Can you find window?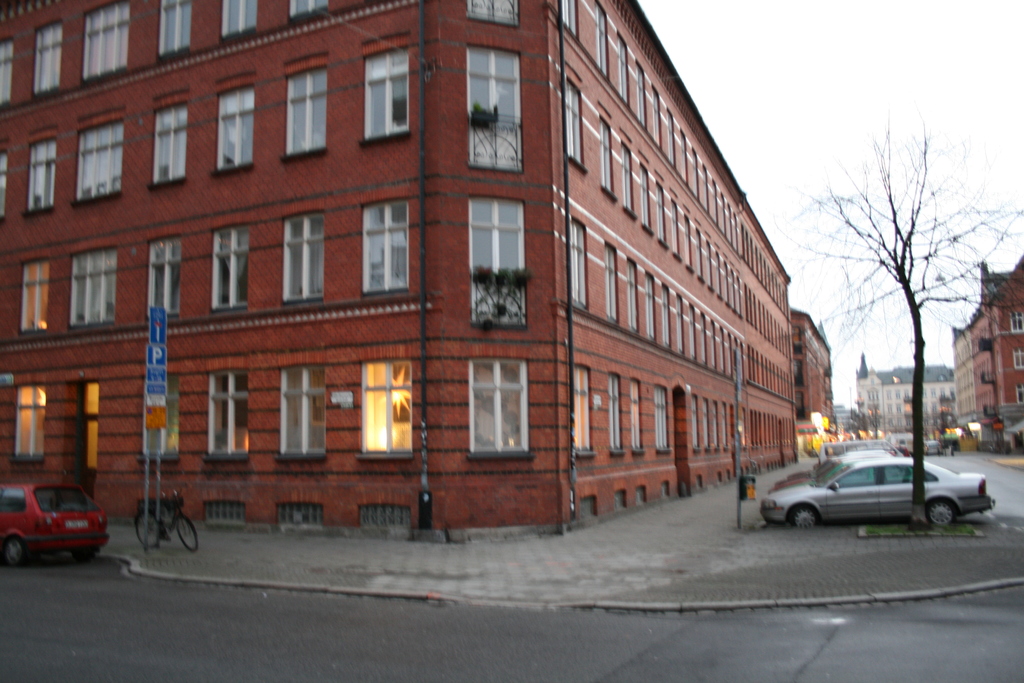
Yes, bounding box: <box>610,38,634,114</box>.
